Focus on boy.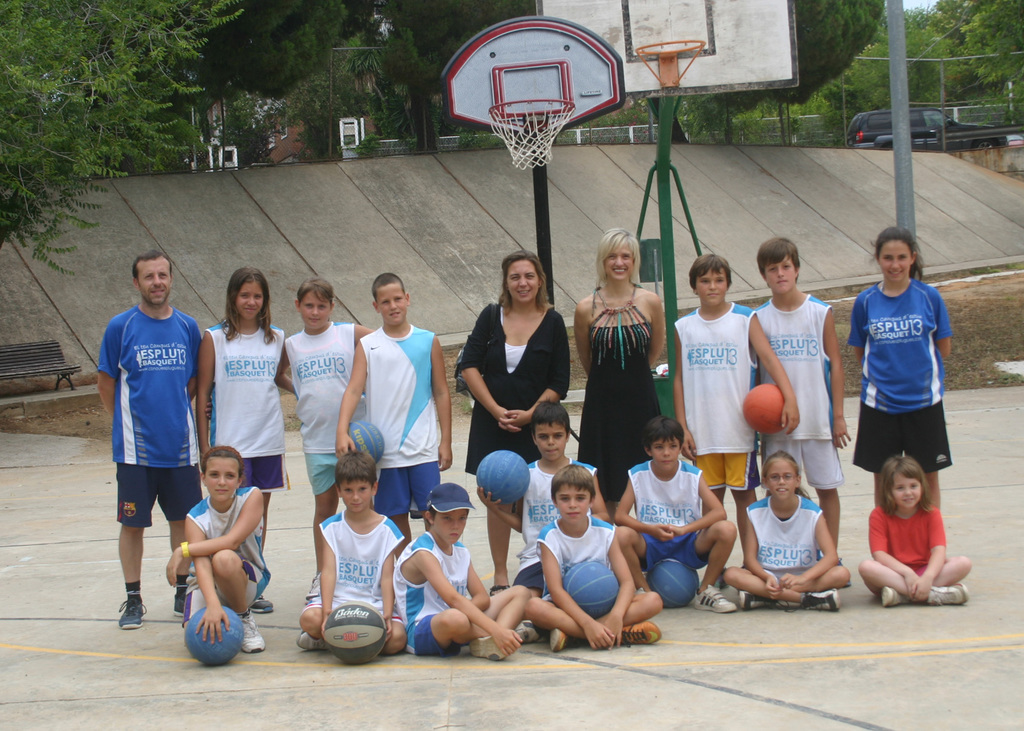
Focused at Rect(671, 253, 801, 567).
